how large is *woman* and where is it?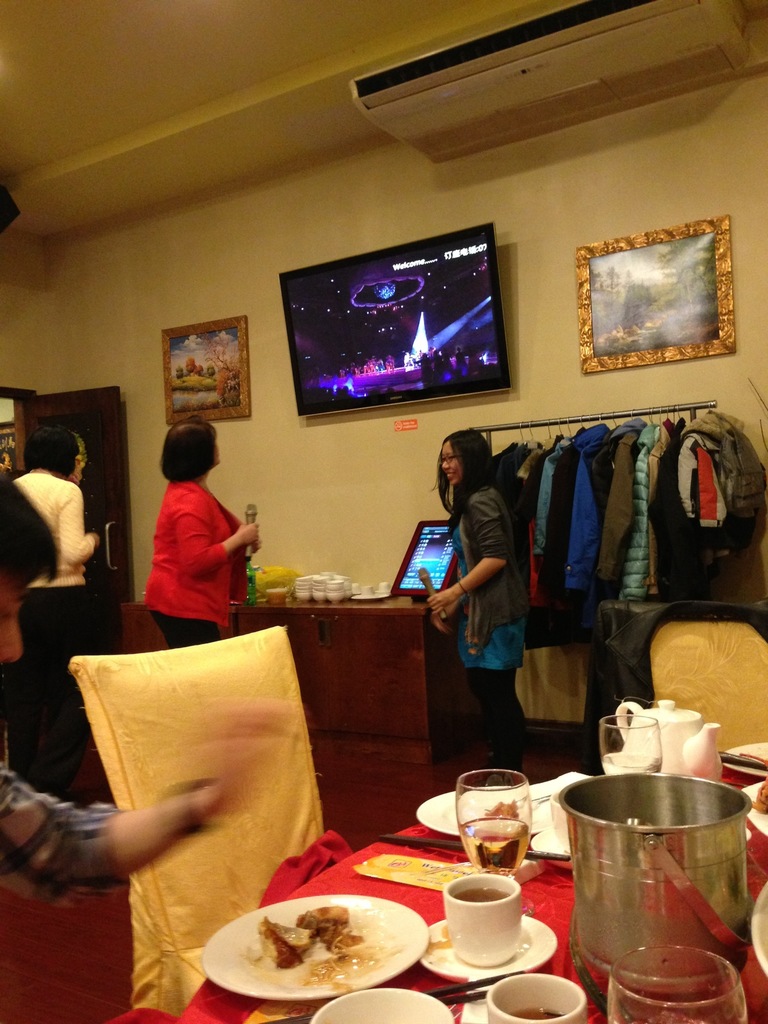
Bounding box: <box>419,412,547,794</box>.
